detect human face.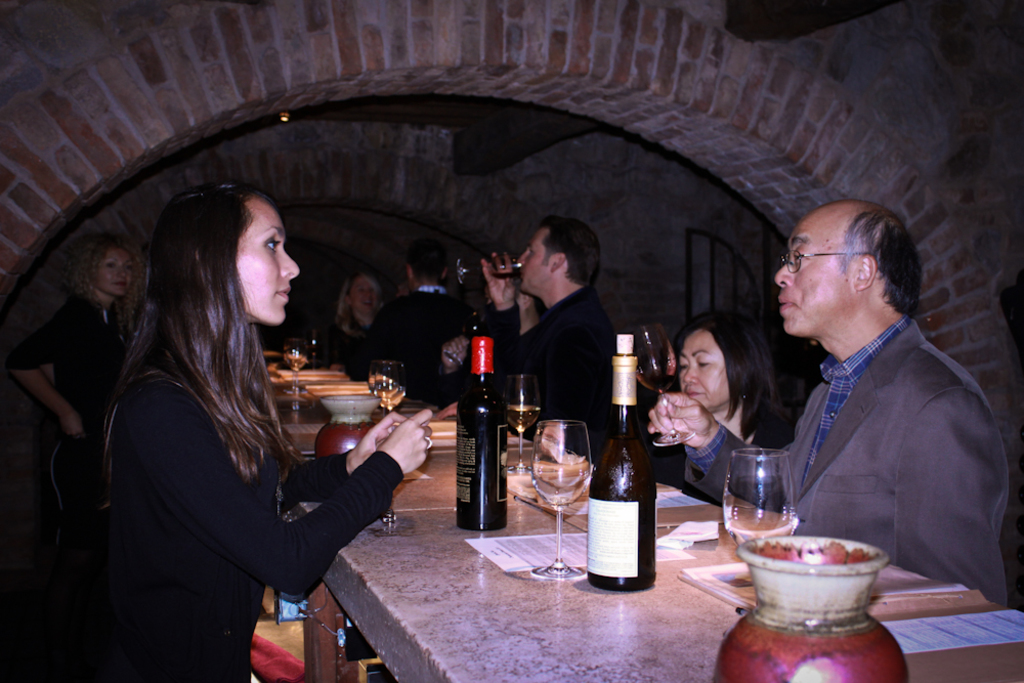
Detected at {"x1": 234, "y1": 202, "x2": 297, "y2": 325}.
